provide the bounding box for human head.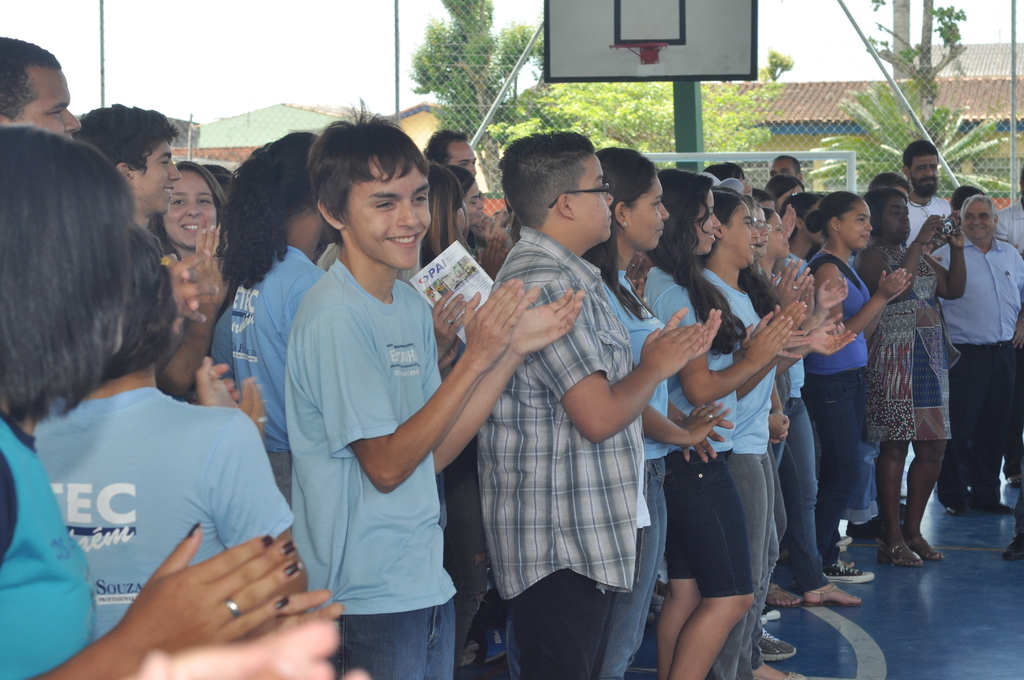
{"x1": 959, "y1": 197, "x2": 1001, "y2": 240}.
